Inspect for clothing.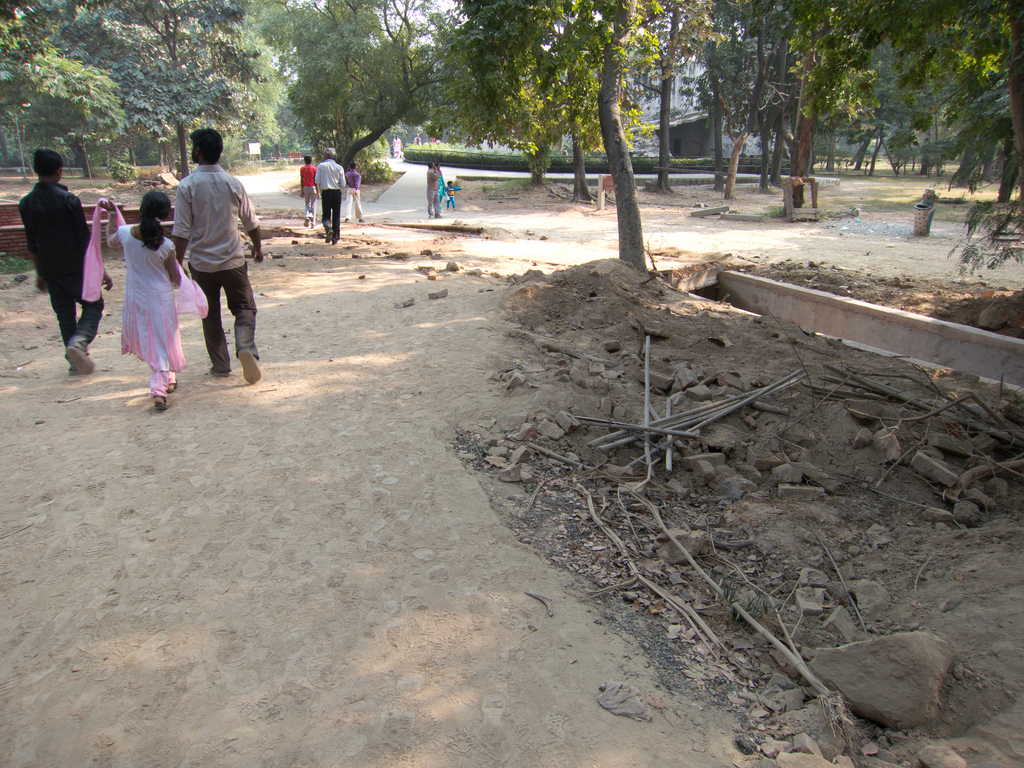
Inspection: (344,169,369,220).
